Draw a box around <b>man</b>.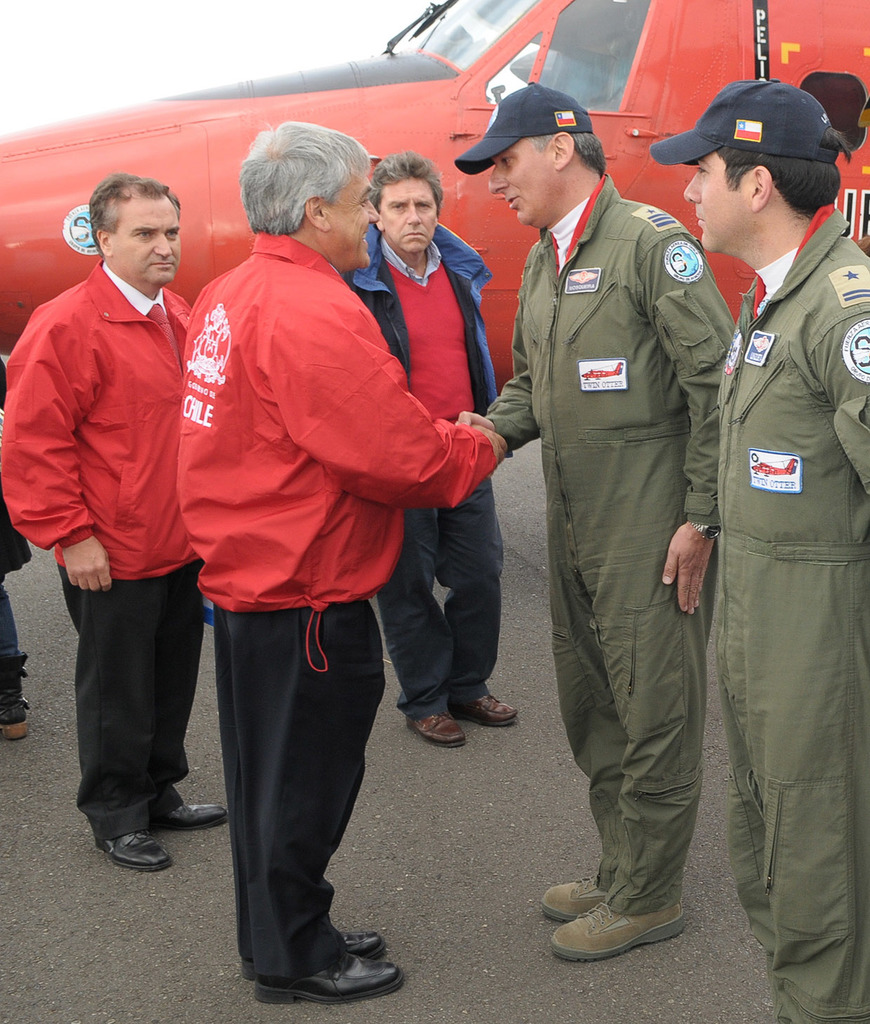
455:78:744:971.
